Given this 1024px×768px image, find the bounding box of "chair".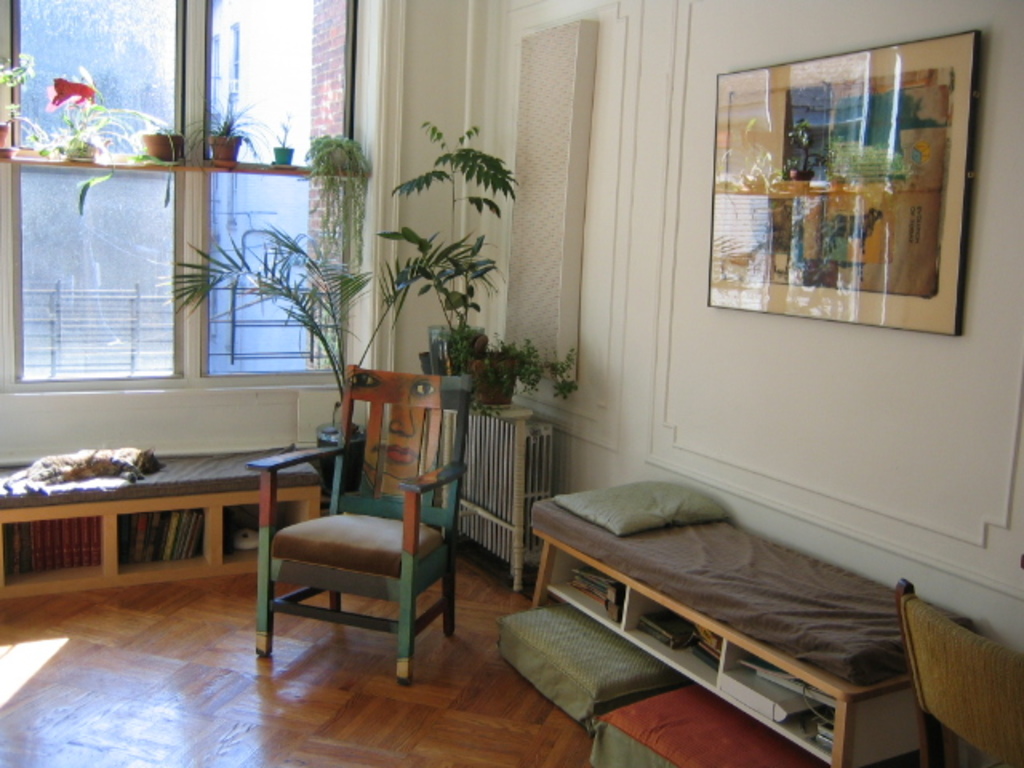
{"x1": 250, "y1": 379, "x2": 458, "y2": 694}.
